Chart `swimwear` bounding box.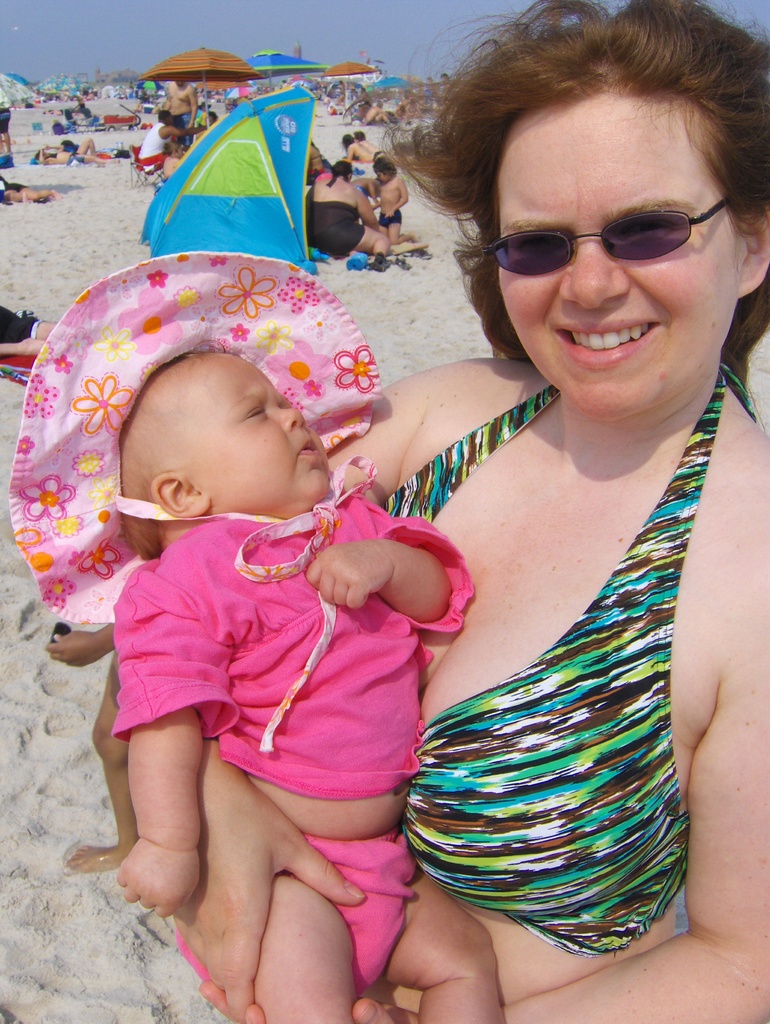
Charted: BBox(384, 359, 757, 964).
